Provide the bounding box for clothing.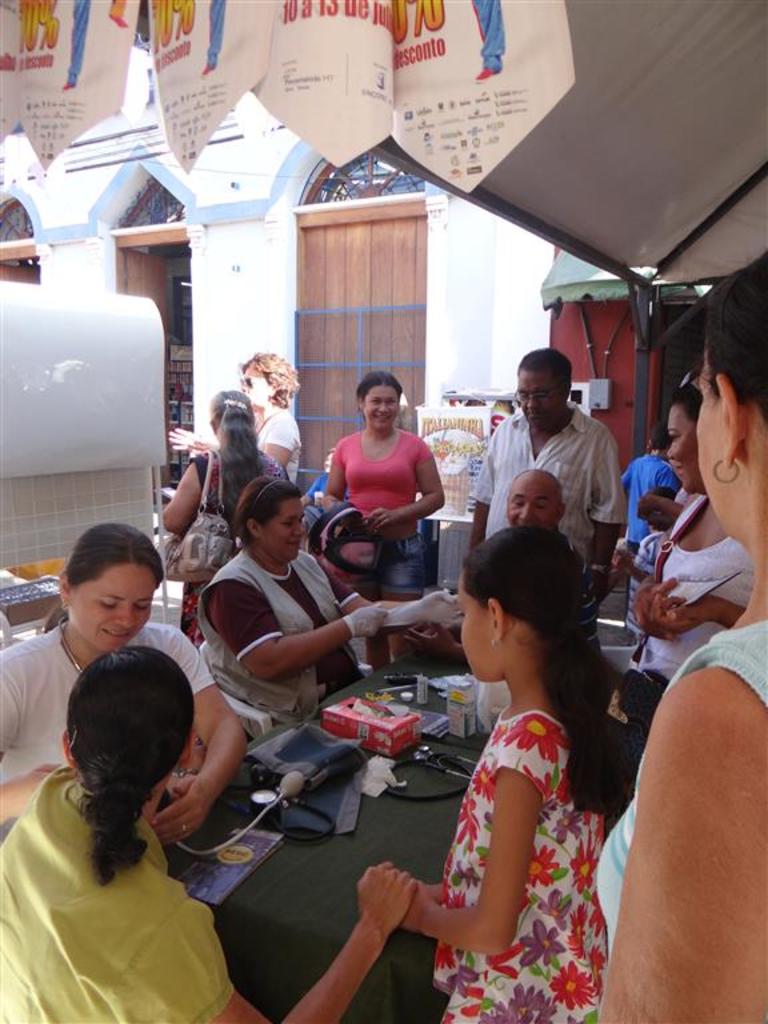
box=[323, 427, 433, 604].
